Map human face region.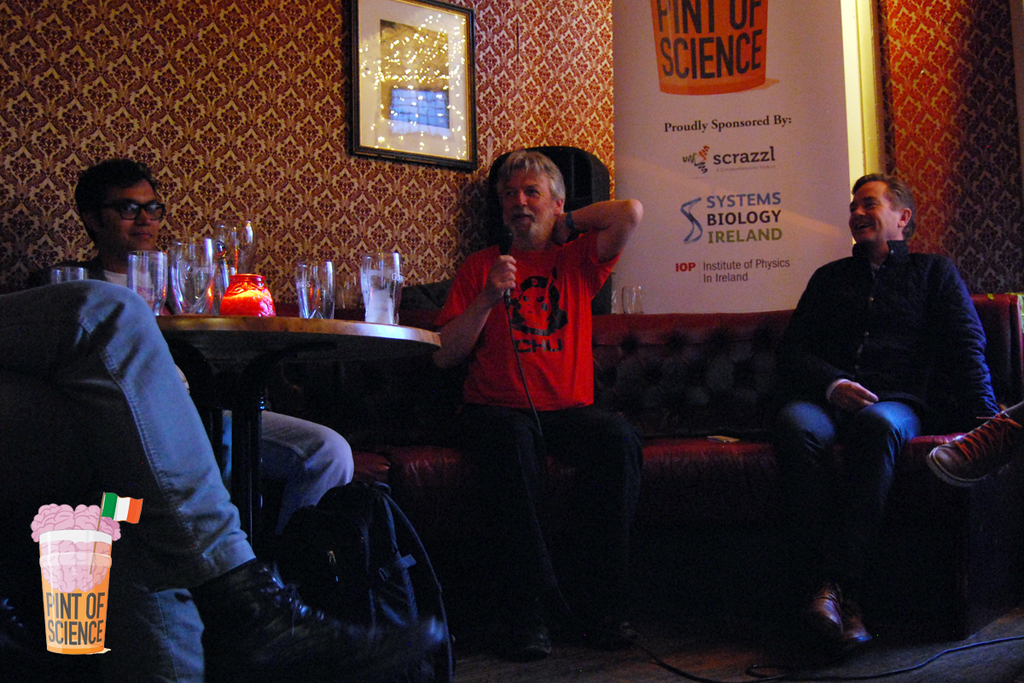
Mapped to 497 176 555 240.
